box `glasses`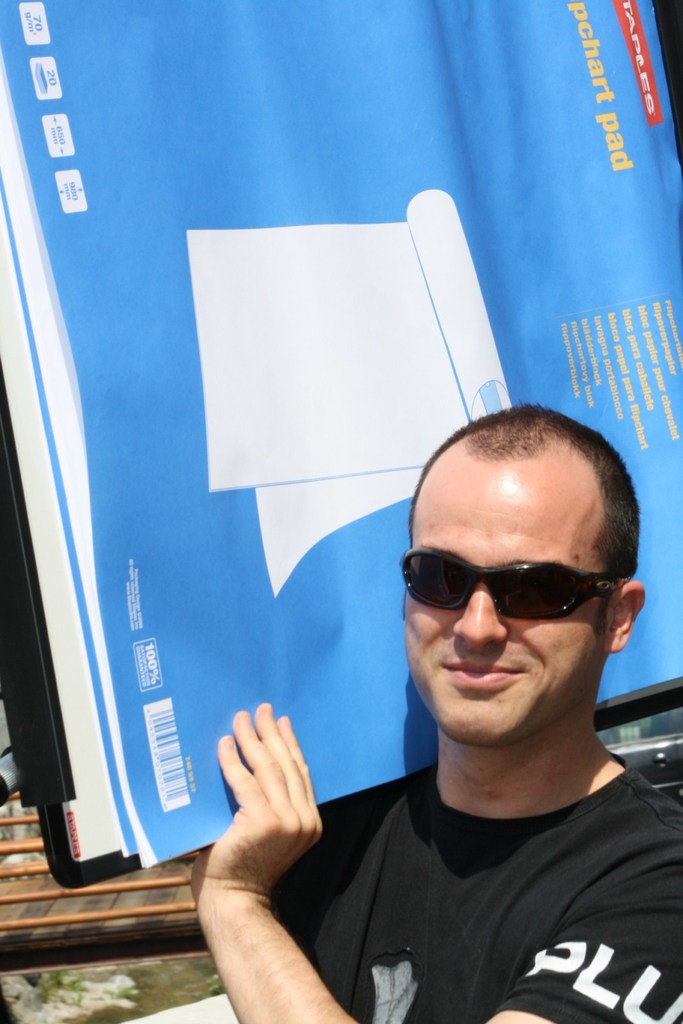
<bbox>394, 554, 617, 623</bbox>
